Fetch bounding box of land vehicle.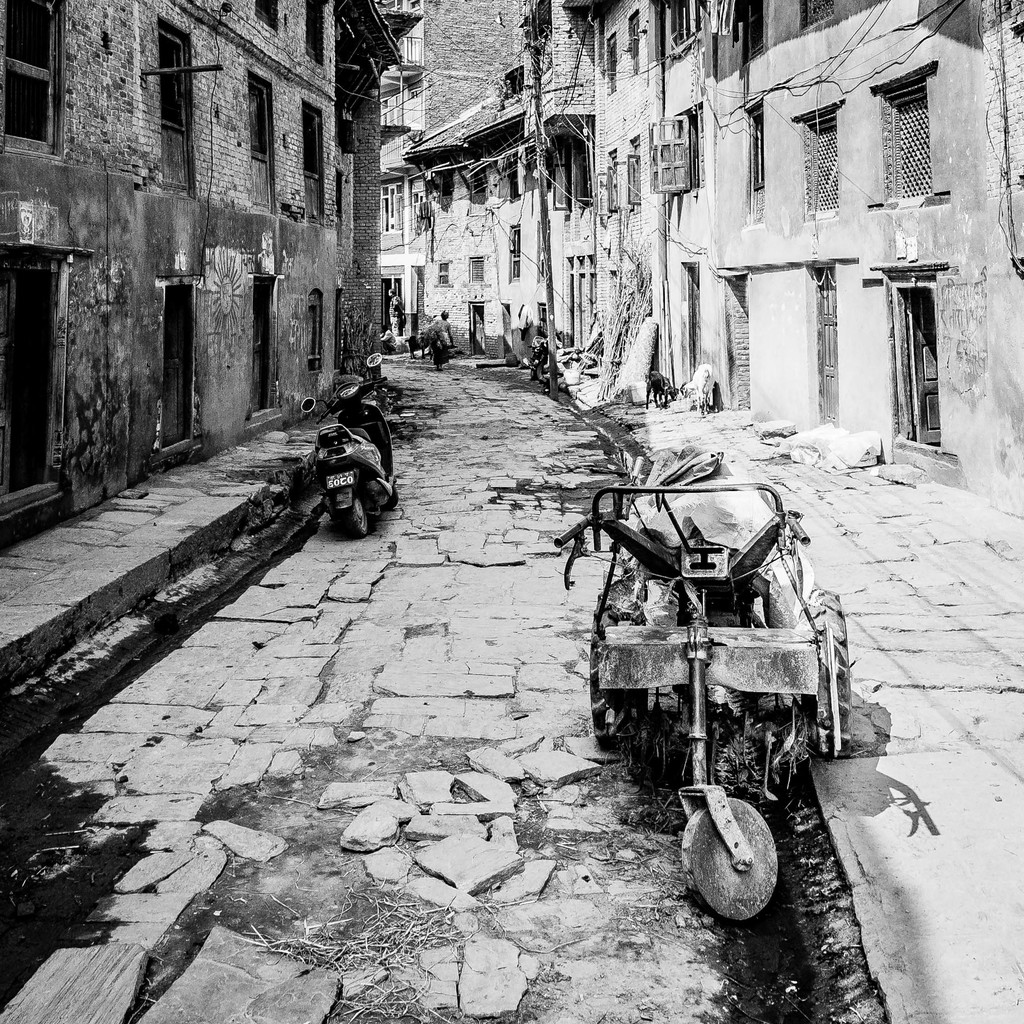
Bbox: 287,375,408,550.
